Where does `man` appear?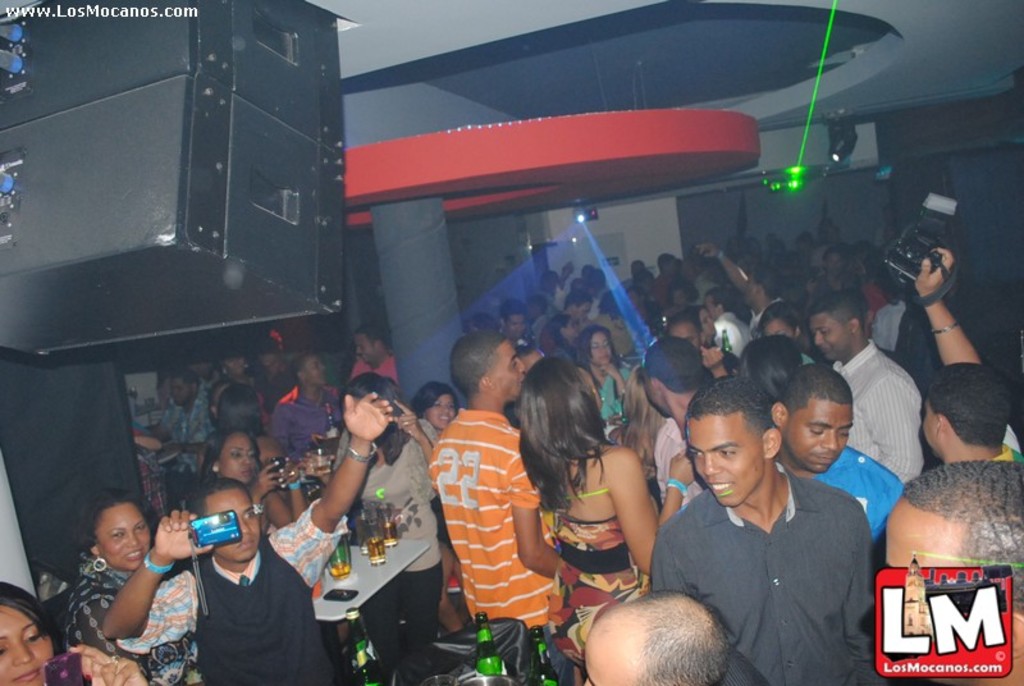
Appears at region(269, 349, 346, 453).
